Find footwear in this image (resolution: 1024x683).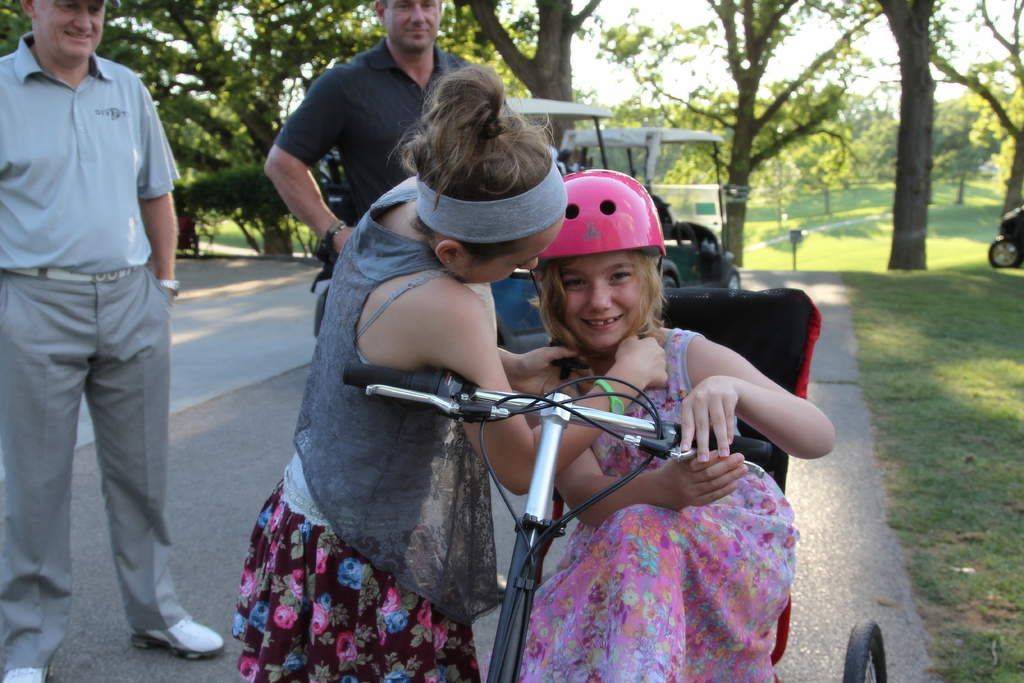
{"x1": 4, "y1": 664, "x2": 56, "y2": 682}.
